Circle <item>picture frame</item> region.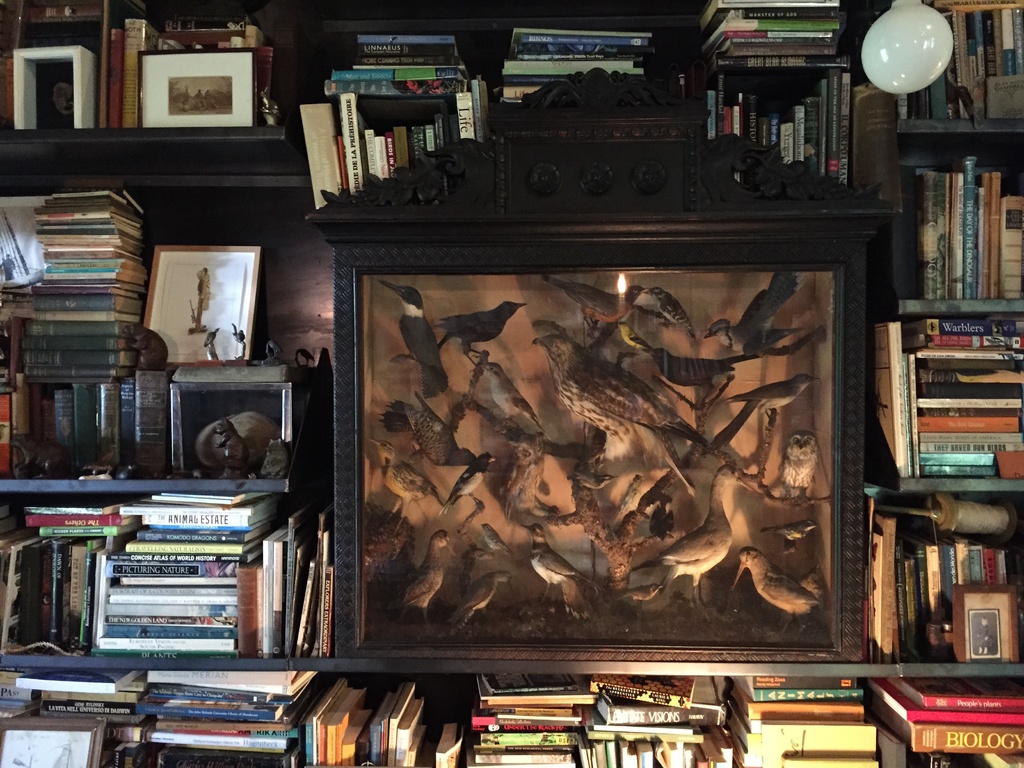
Region: (left=322, top=63, right=890, bottom=658).
